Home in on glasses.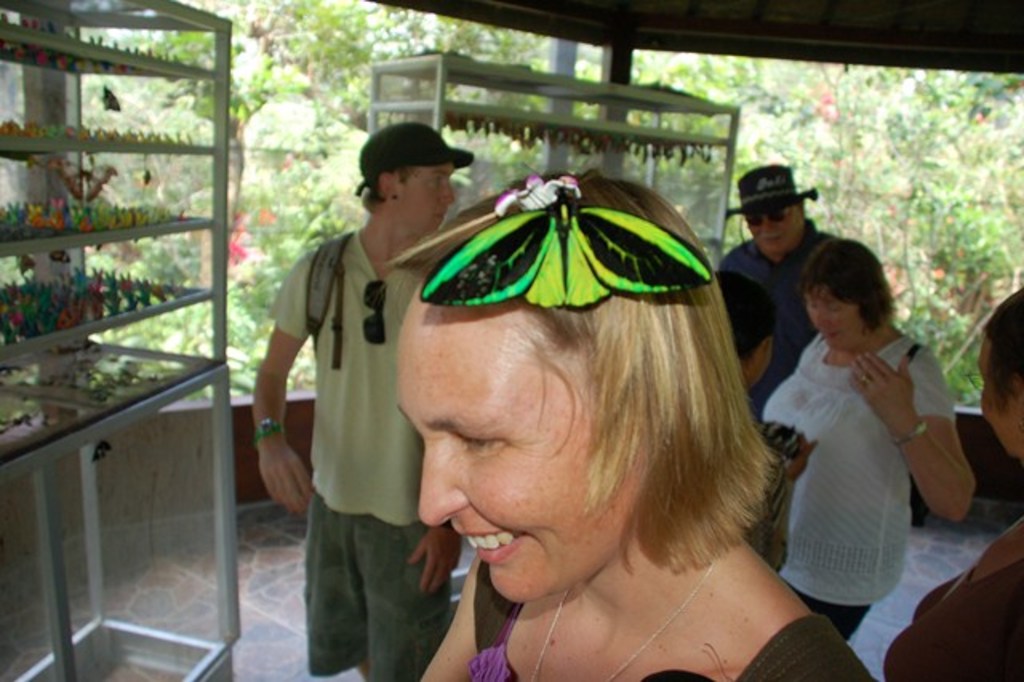
Homed in at 742,205,797,227.
